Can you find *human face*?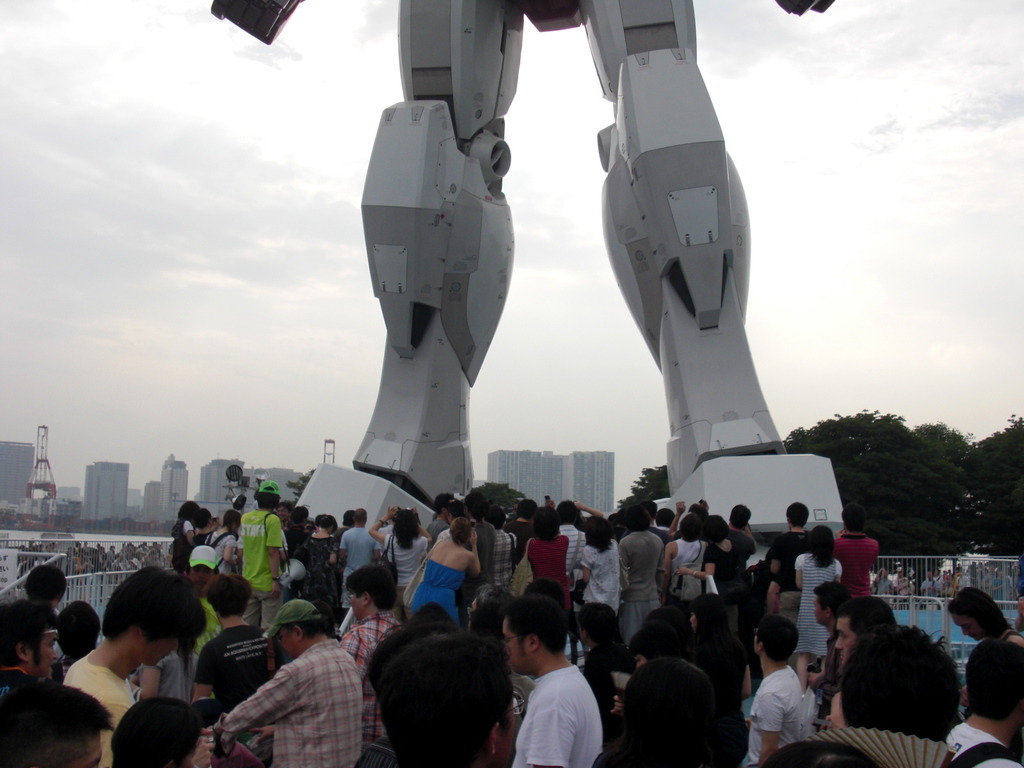
Yes, bounding box: (left=947, top=614, right=990, bottom=637).
